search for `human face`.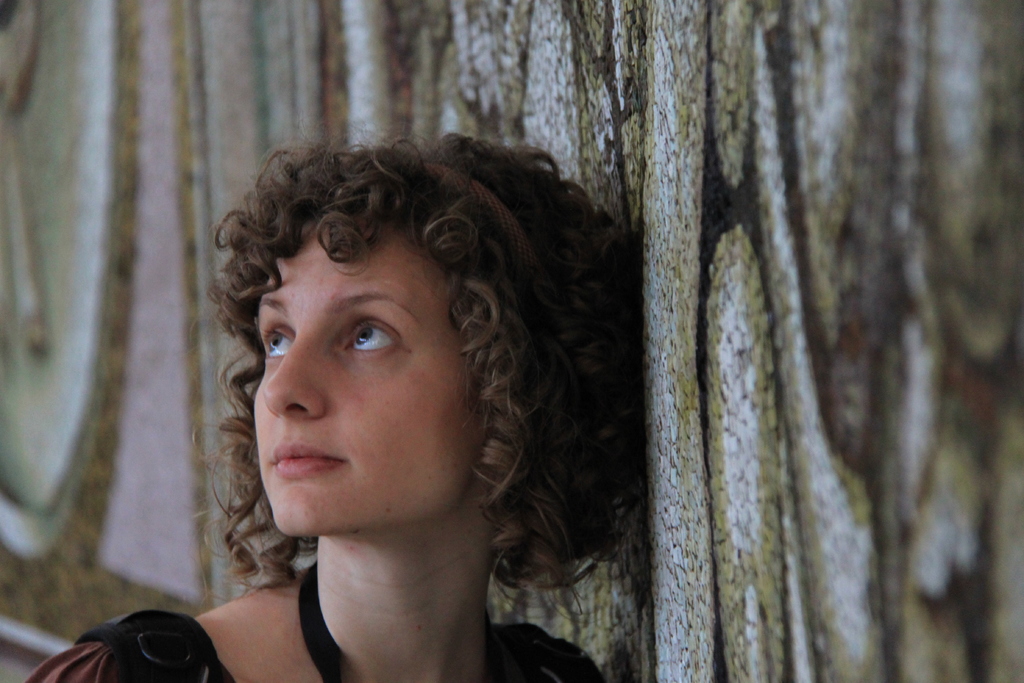
Found at {"x1": 253, "y1": 225, "x2": 486, "y2": 533}.
